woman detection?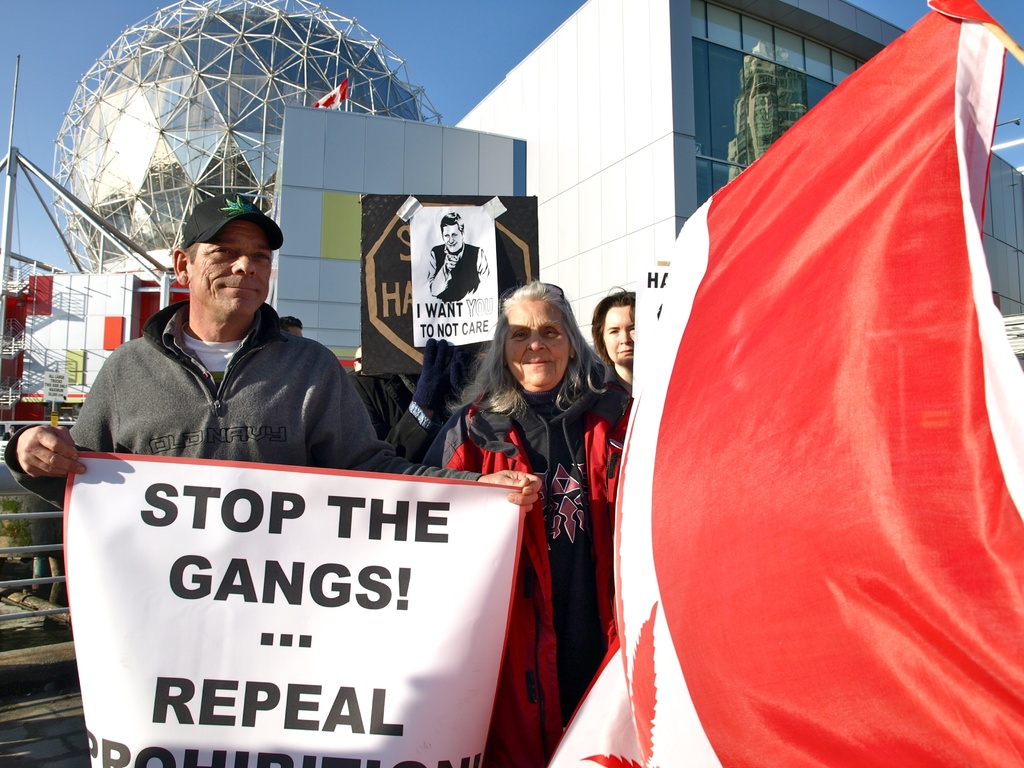
(x1=591, y1=286, x2=645, y2=442)
